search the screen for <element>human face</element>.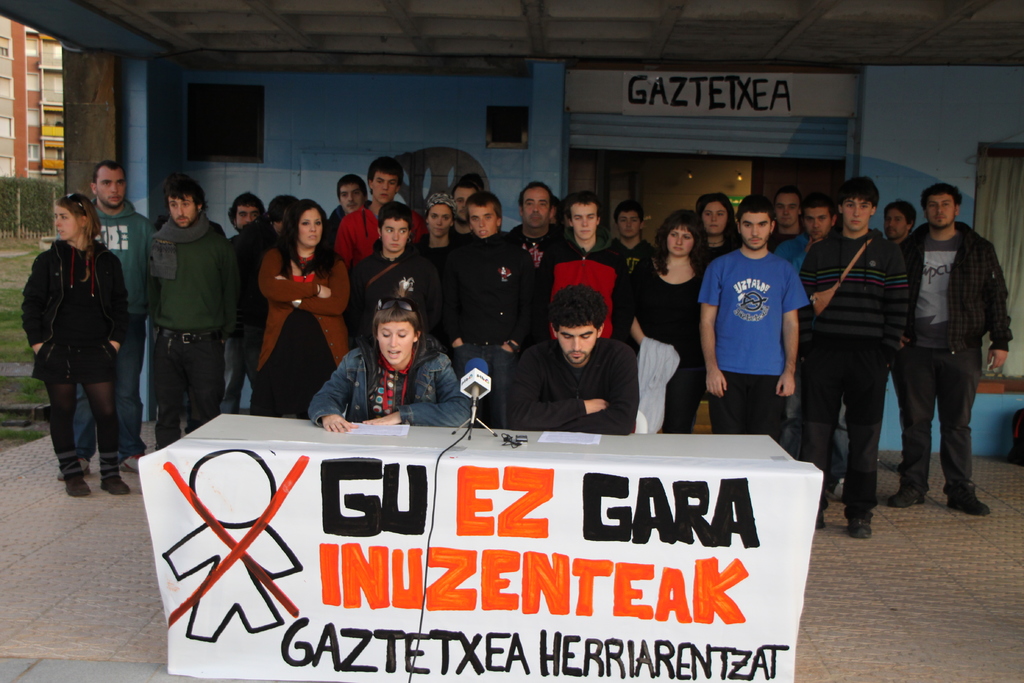
Found at box=[165, 190, 198, 227].
